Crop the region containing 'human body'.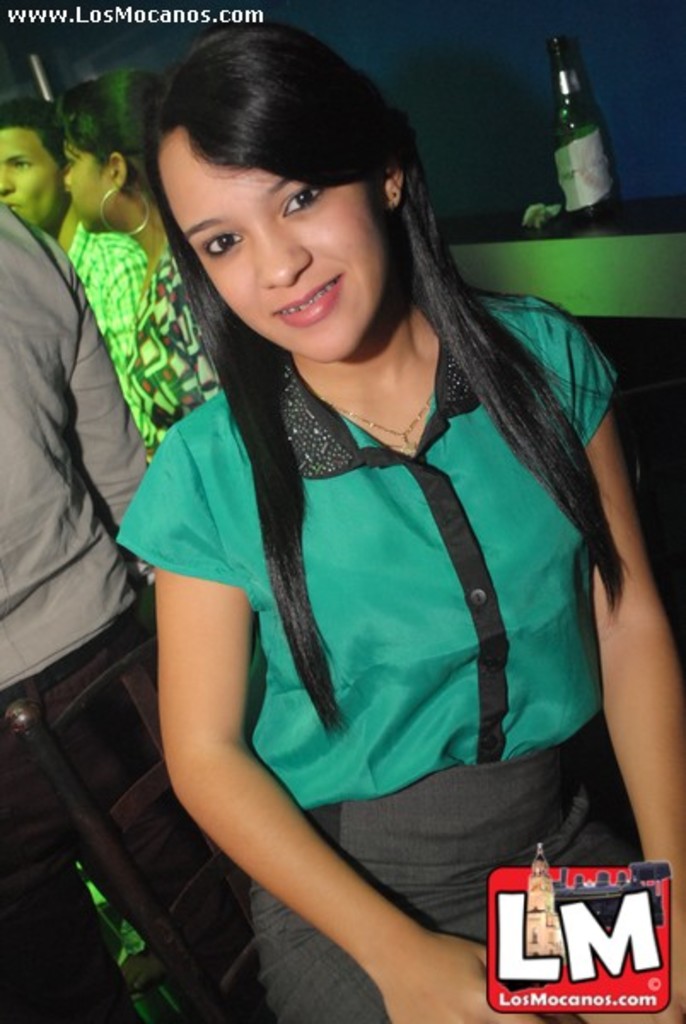
Crop region: Rect(75, 116, 618, 1023).
